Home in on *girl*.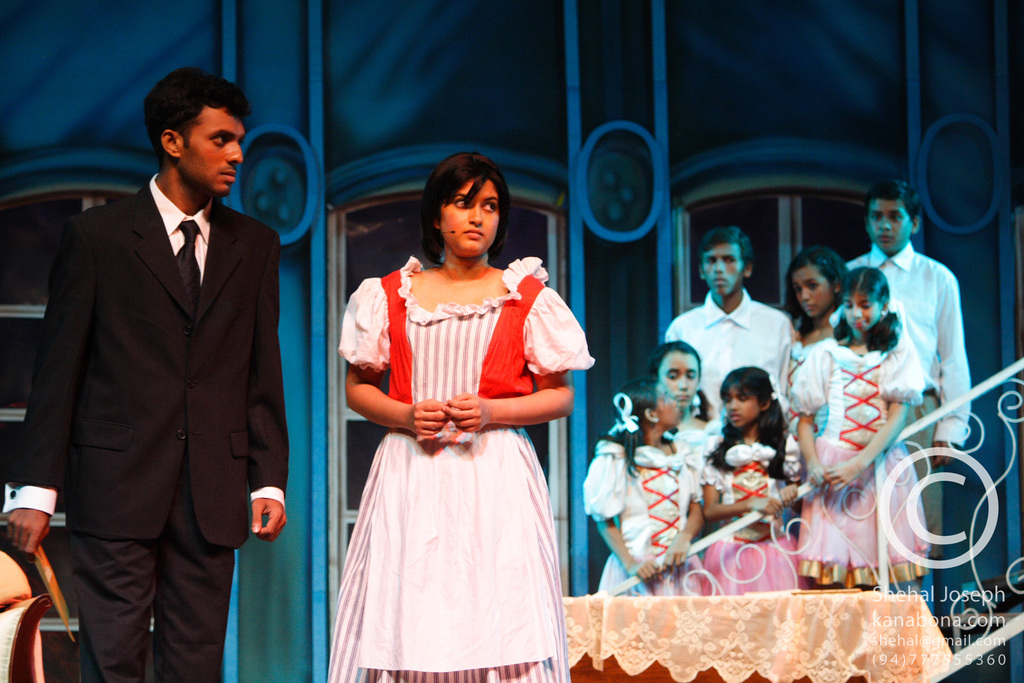
Homed in at box(700, 360, 806, 598).
